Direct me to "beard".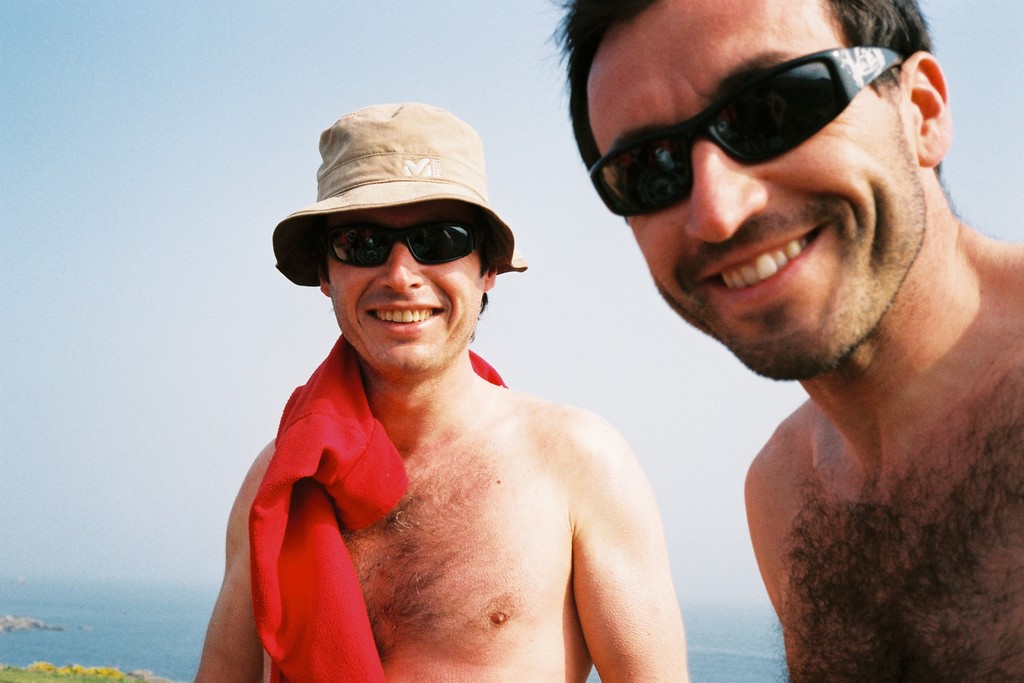
Direction: bbox=(652, 100, 927, 379).
